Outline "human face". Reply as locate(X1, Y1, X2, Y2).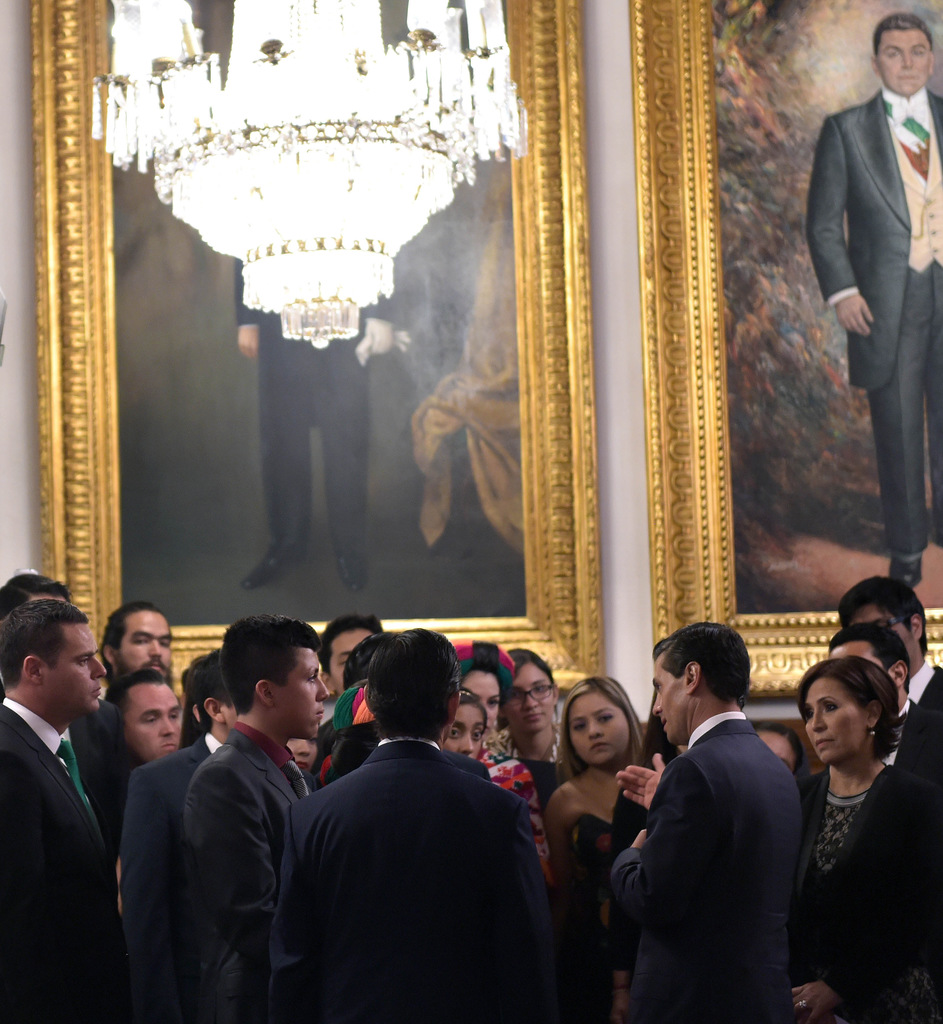
locate(880, 33, 928, 90).
